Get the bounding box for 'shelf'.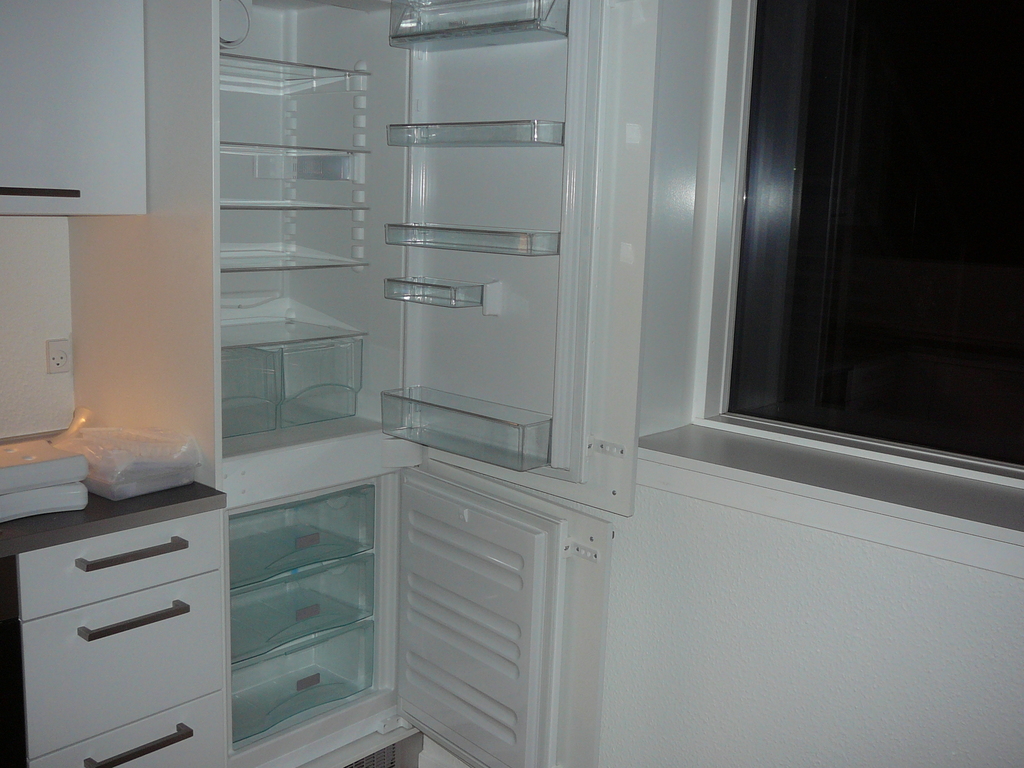
bbox=[207, 46, 369, 86].
